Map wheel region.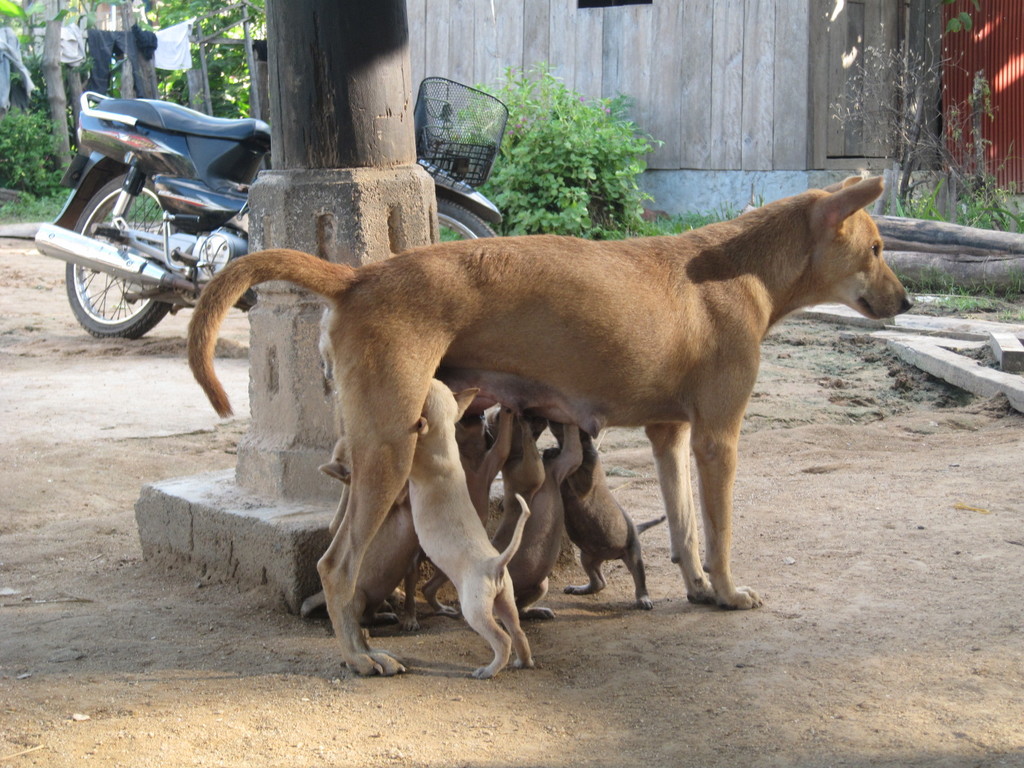
Mapped to 63/168/177/334.
